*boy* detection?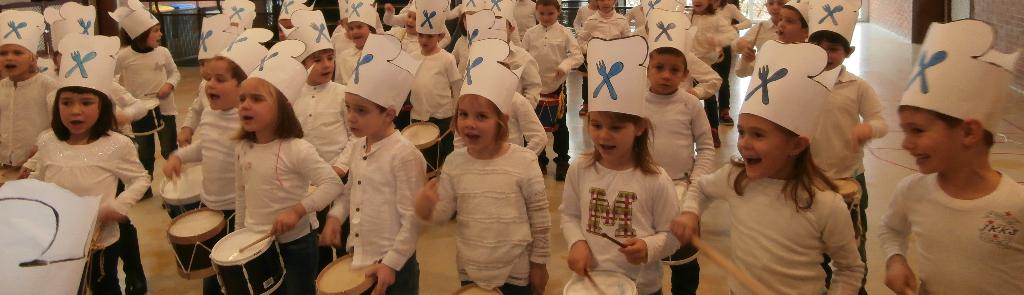
(left=0, top=2, right=51, bottom=172)
